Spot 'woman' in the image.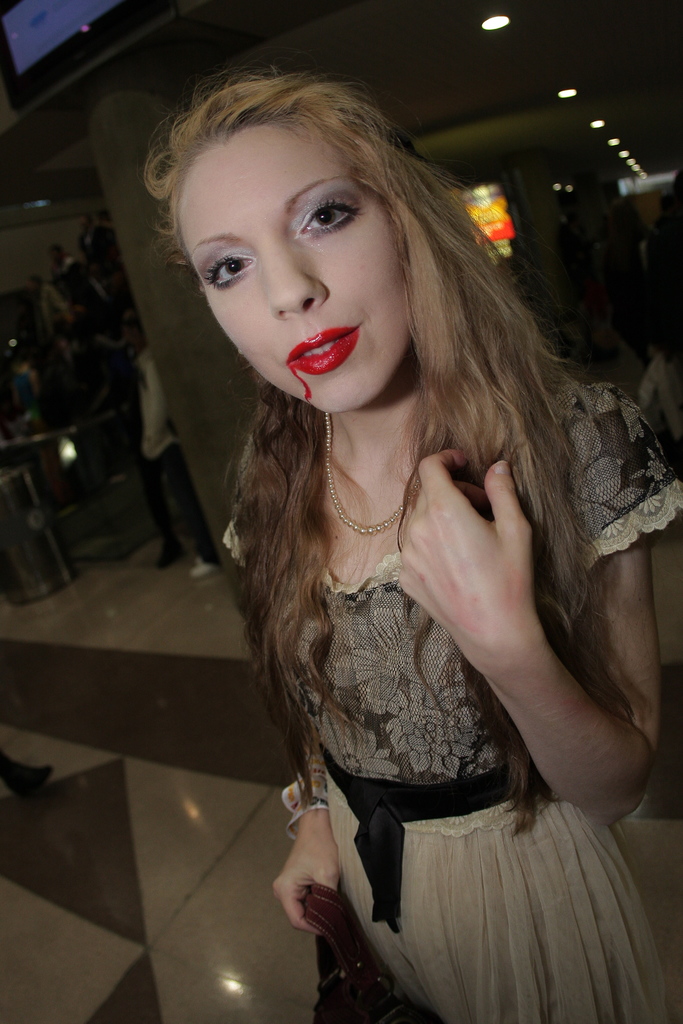
'woman' found at crop(186, 111, 663, 1007).
